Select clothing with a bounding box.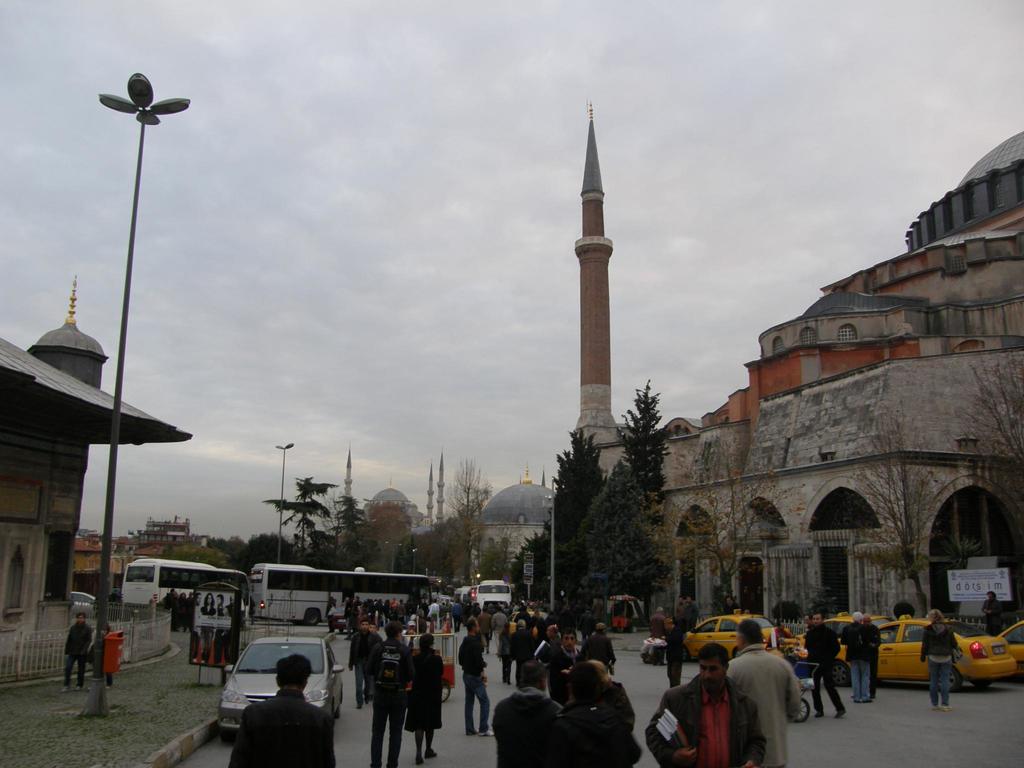
region(63, 620, 91, 689).
